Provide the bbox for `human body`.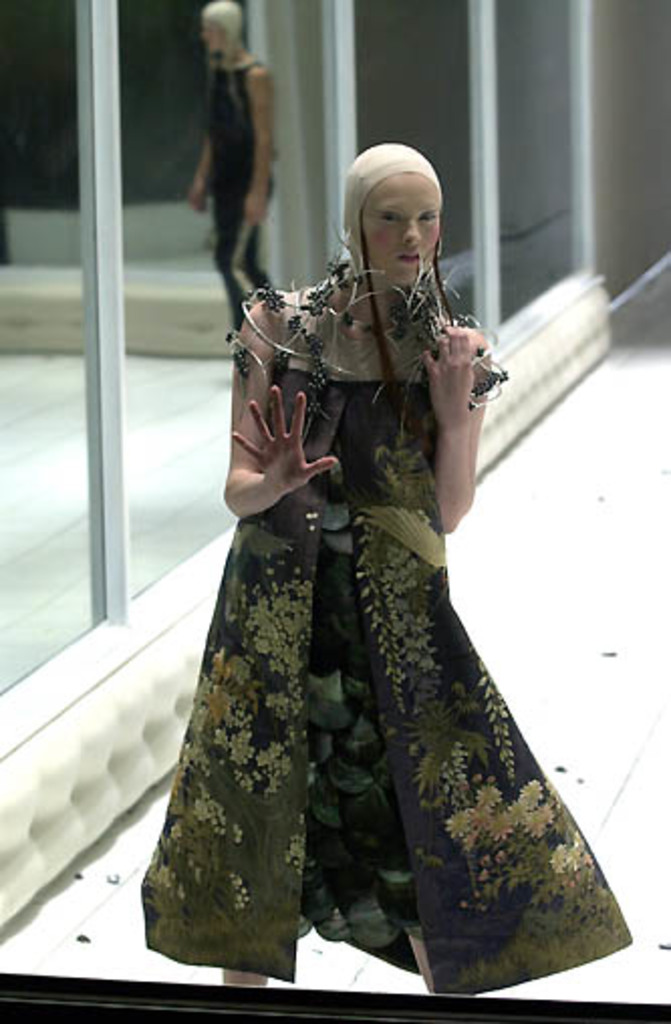
163:143:552:992.
